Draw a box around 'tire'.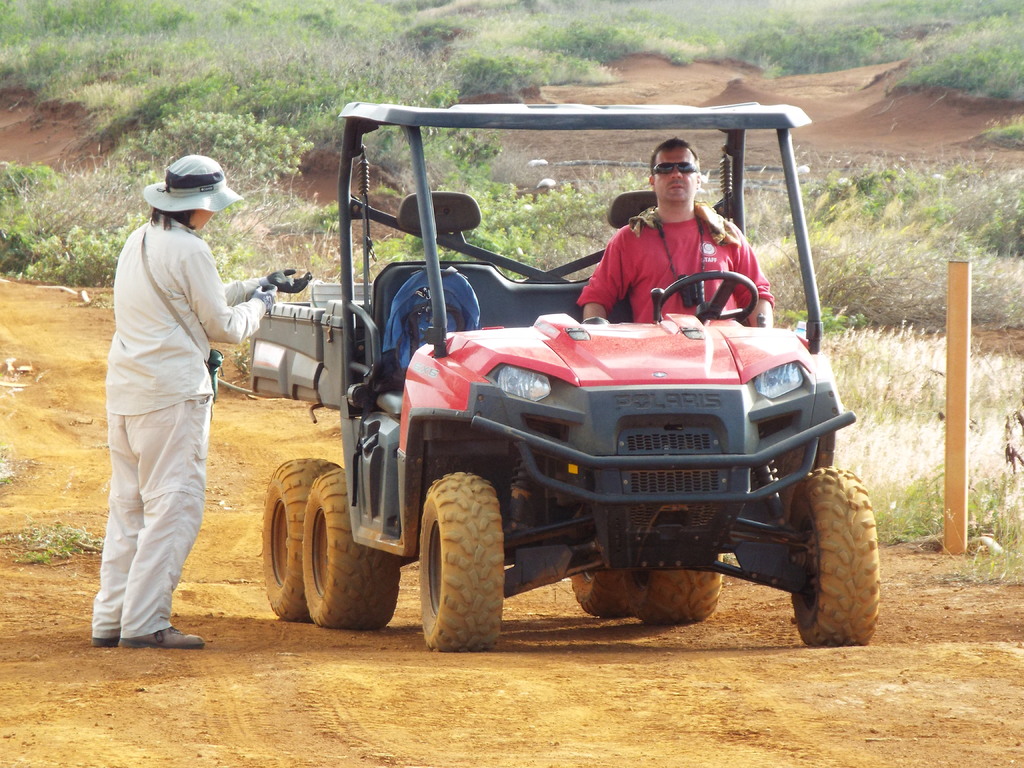
572 561 632 618.
